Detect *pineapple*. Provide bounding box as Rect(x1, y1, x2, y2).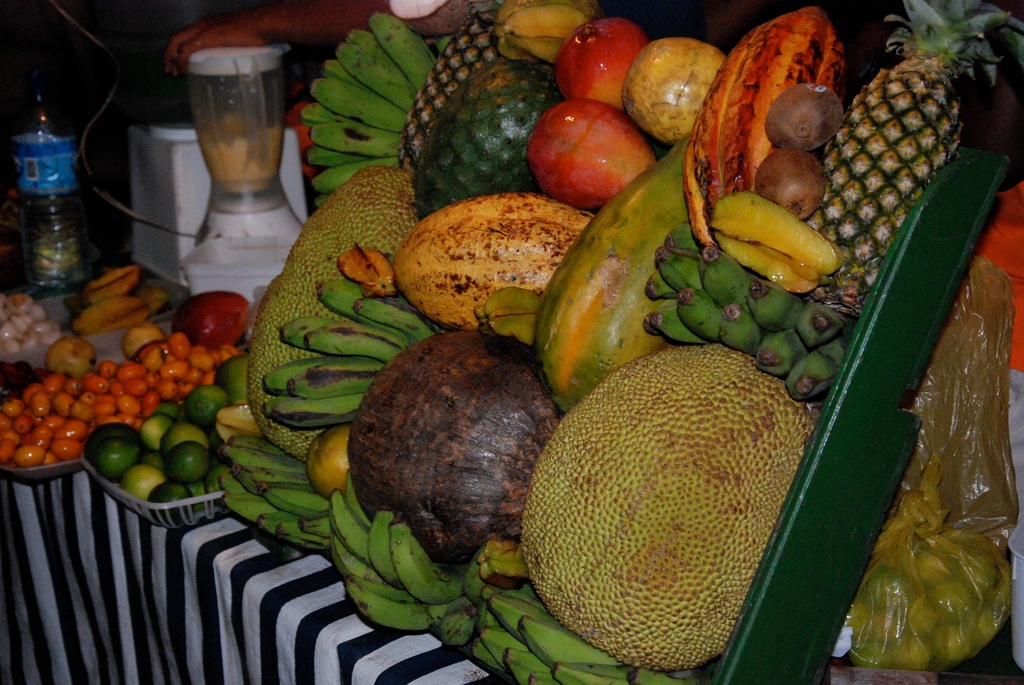
Rect(397, 3, 502, 165).
